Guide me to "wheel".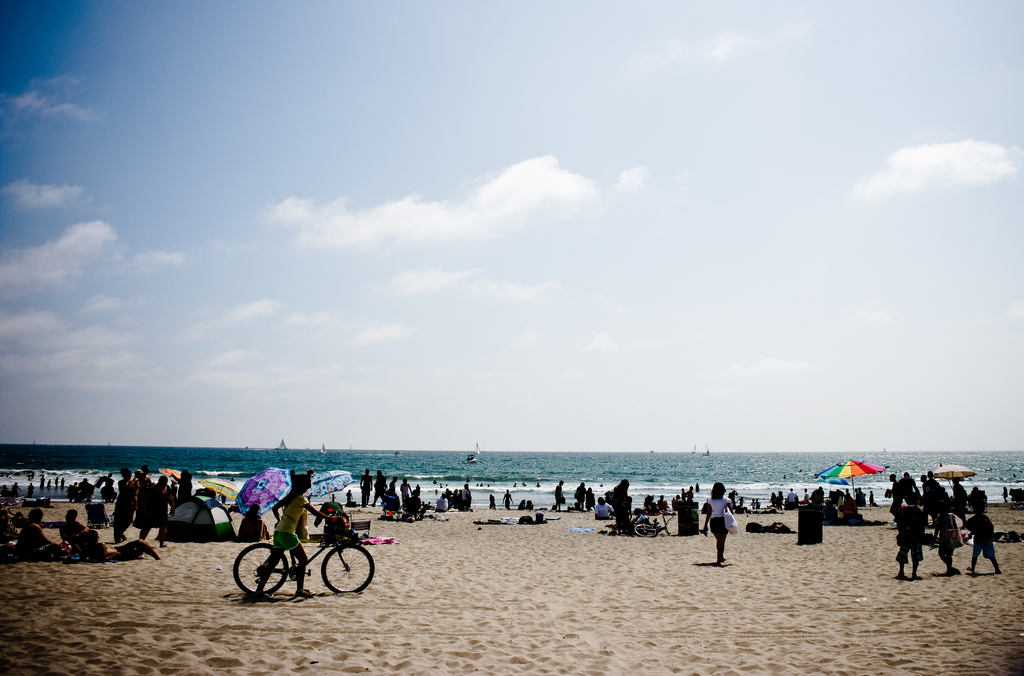
Guidance: bbox=(630, 525, 657, 534).
